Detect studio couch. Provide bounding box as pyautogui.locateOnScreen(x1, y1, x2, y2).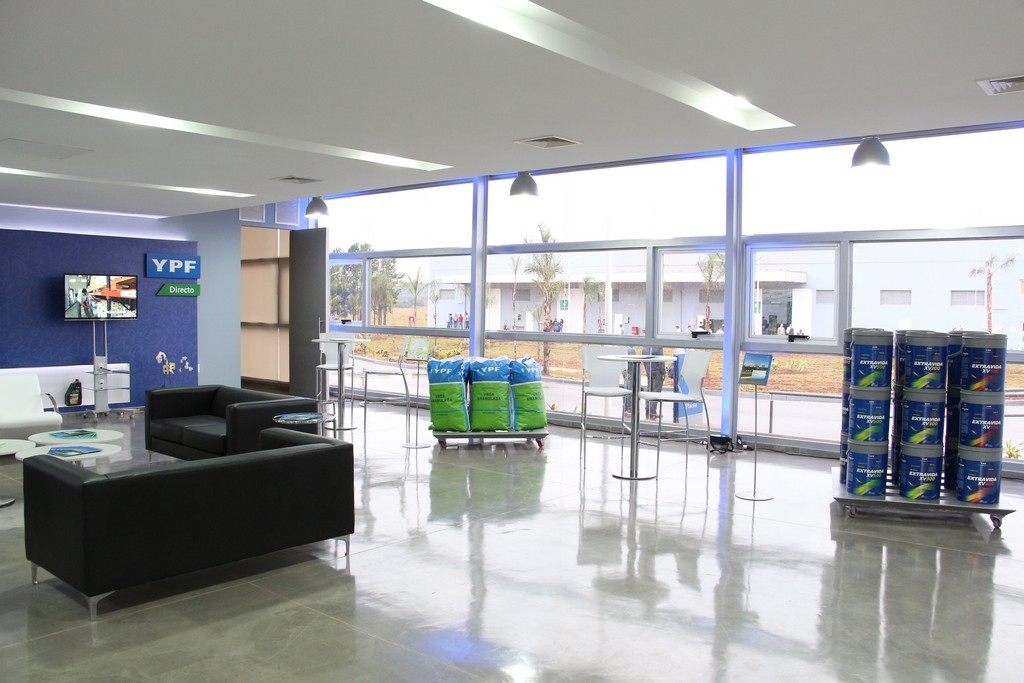
pyautogui.locateOnScreen(141, 381, 319, 463).
